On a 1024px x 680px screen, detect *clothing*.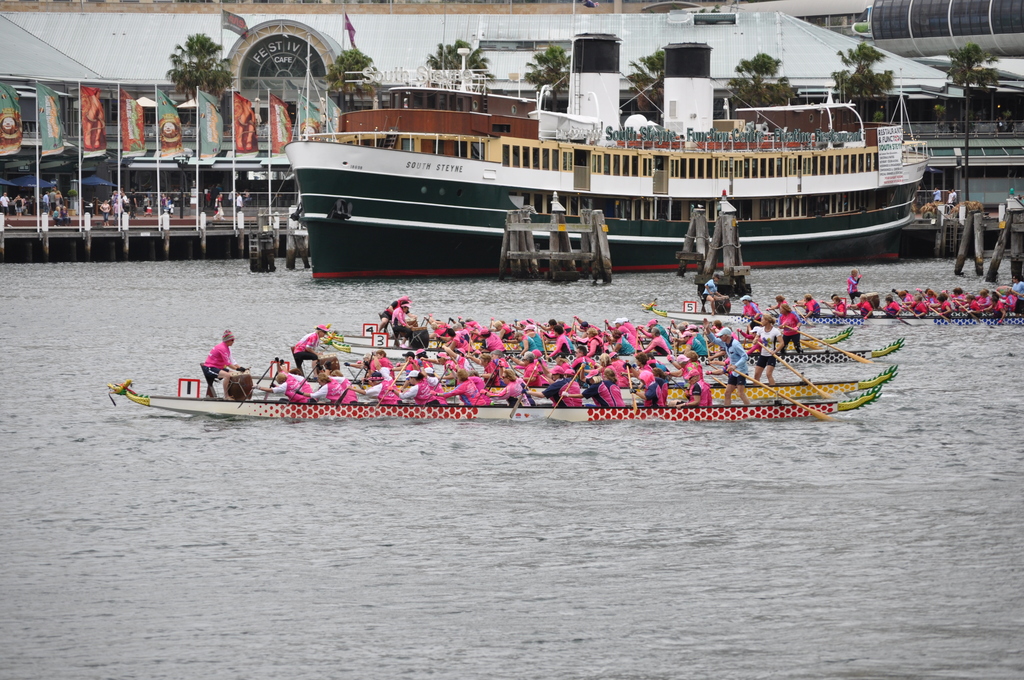
box(639, 368, 662, 409).
